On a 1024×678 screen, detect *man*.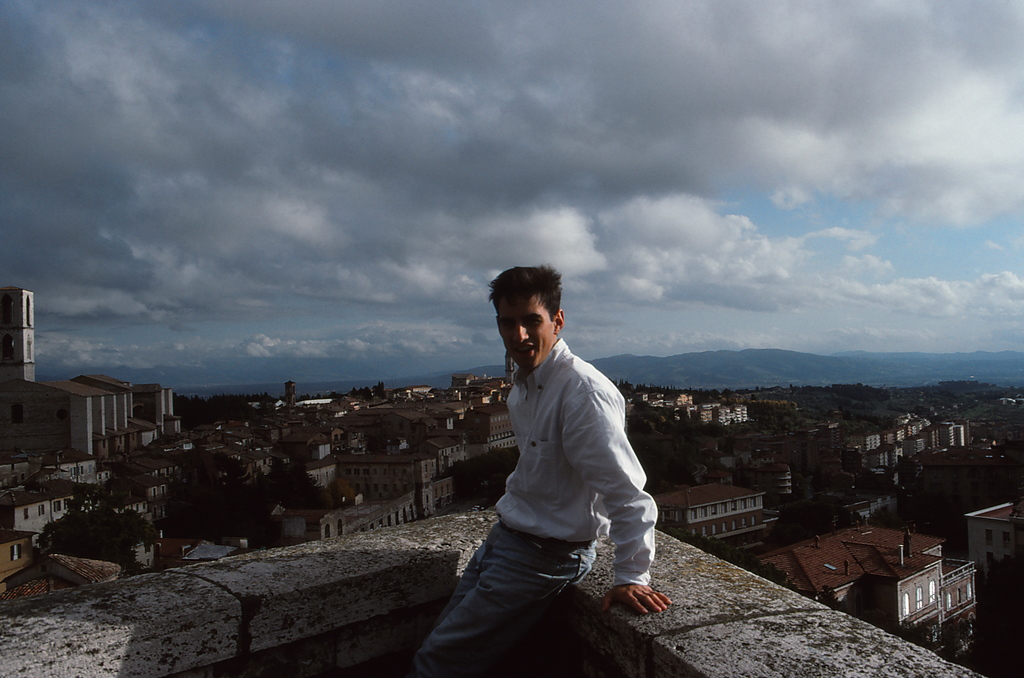
[436,276,659,660].
